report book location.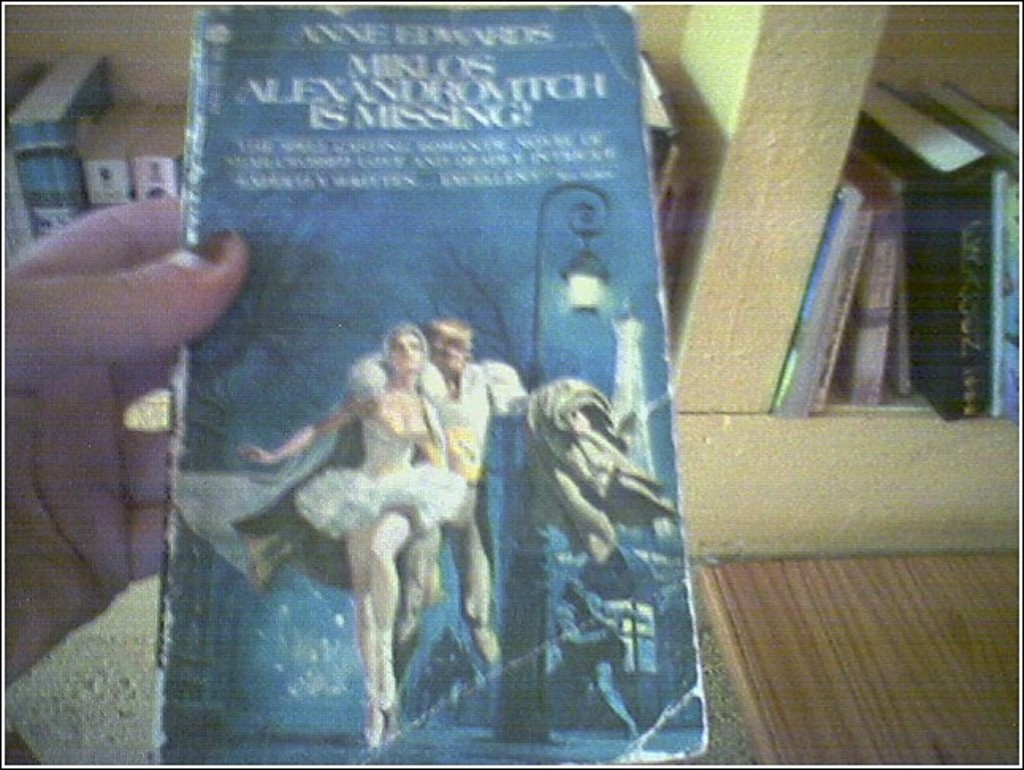
Report: rect(853, 79, 997, 423).
